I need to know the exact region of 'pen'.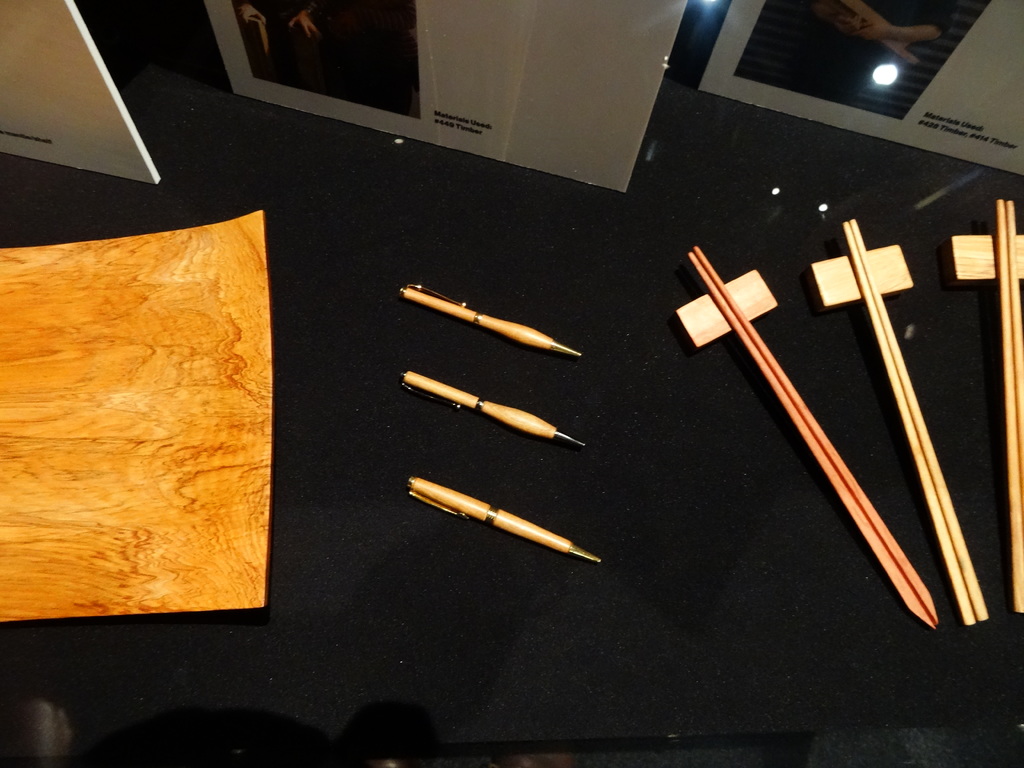
Region: 403,362,599,444.
